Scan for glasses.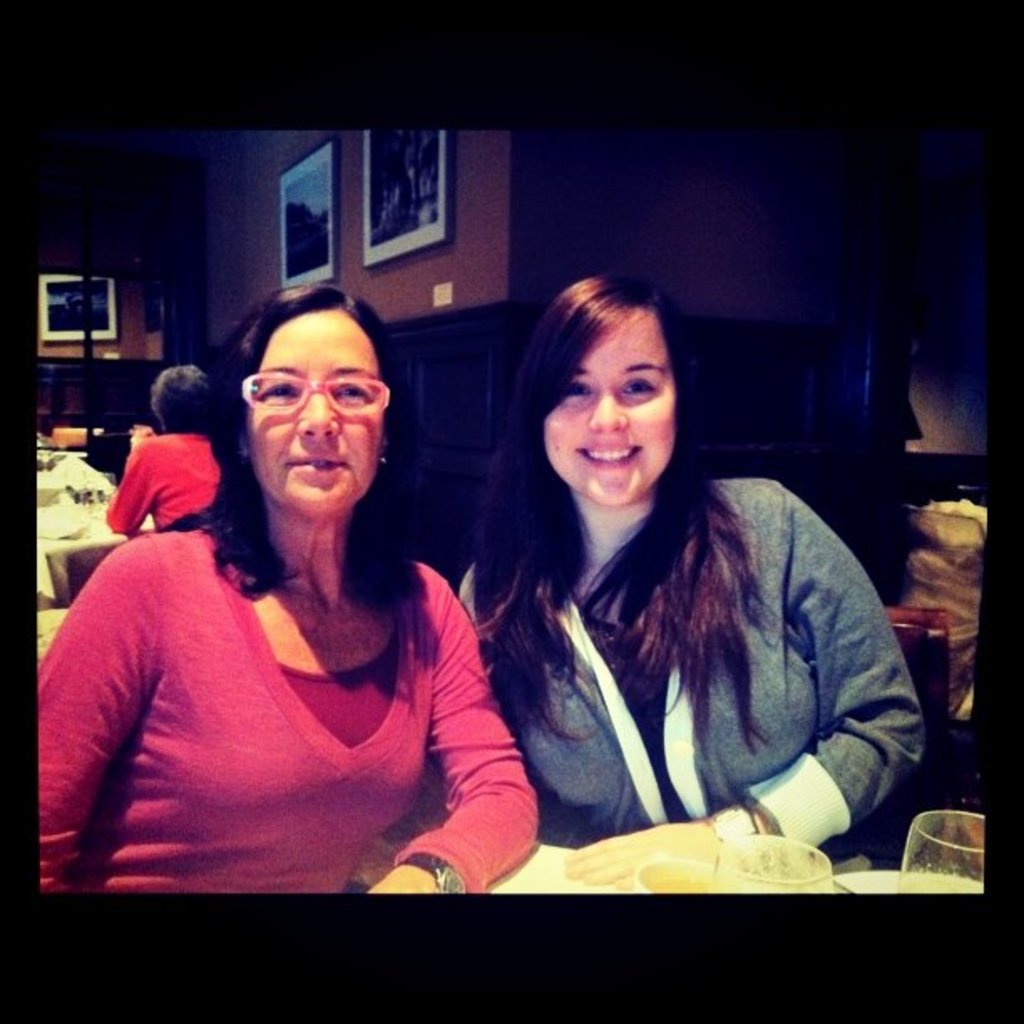
Scan result: [244, 361, 405, 432].
